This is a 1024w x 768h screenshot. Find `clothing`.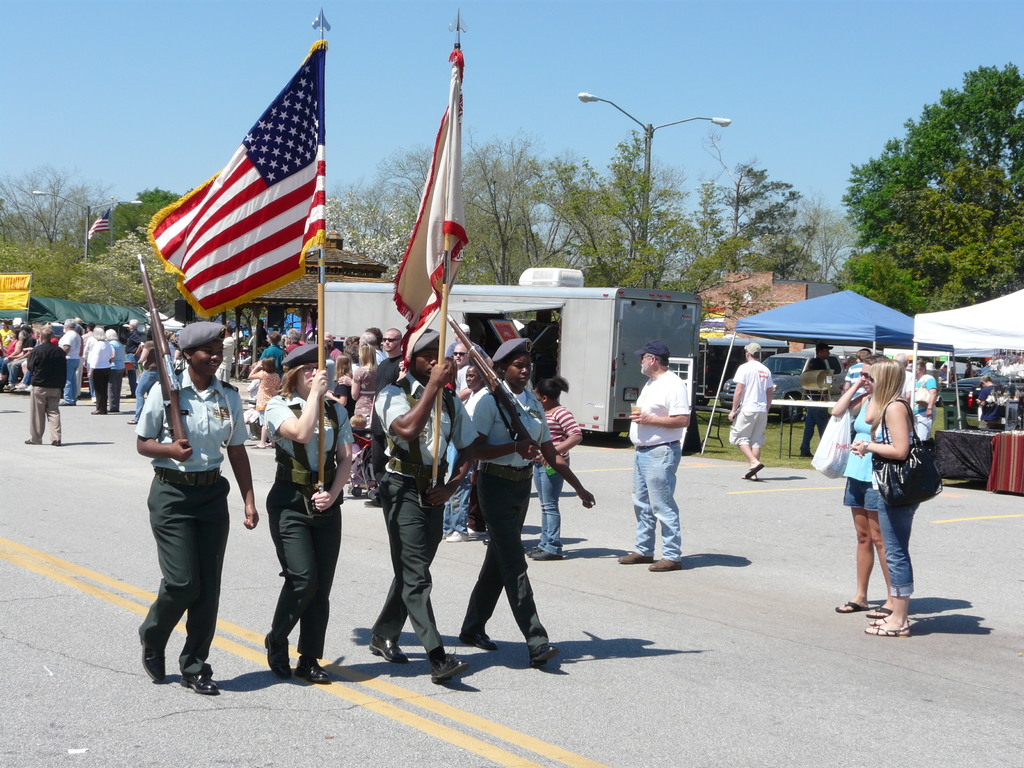
Bounding box: detection(26, 341, 71, 447).
